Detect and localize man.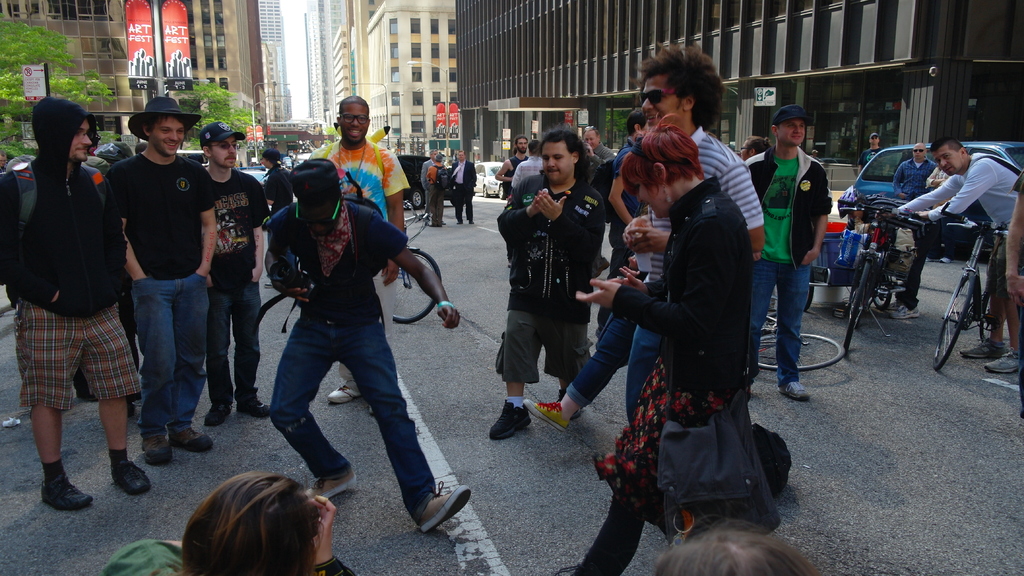
Localized at x1=493, y1=132, x2=528, y2=266.
